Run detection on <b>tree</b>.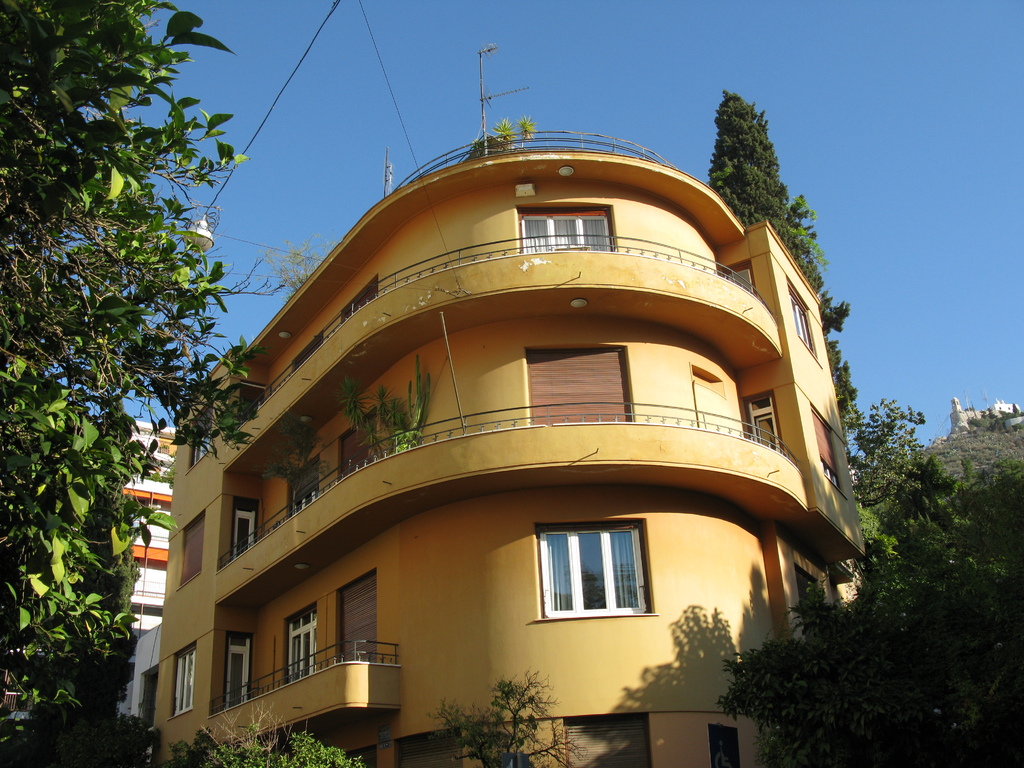
Result: crop(0, 0, 274, 767).
